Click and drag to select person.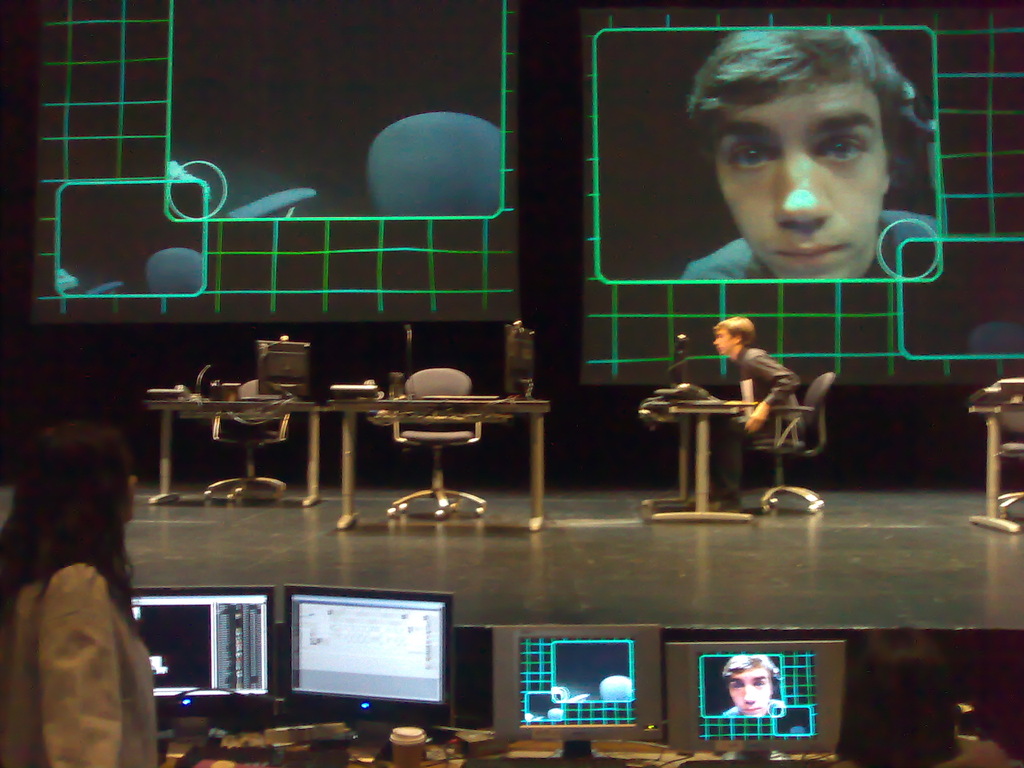
Selection: BBox(0, 420, 154, 767).
